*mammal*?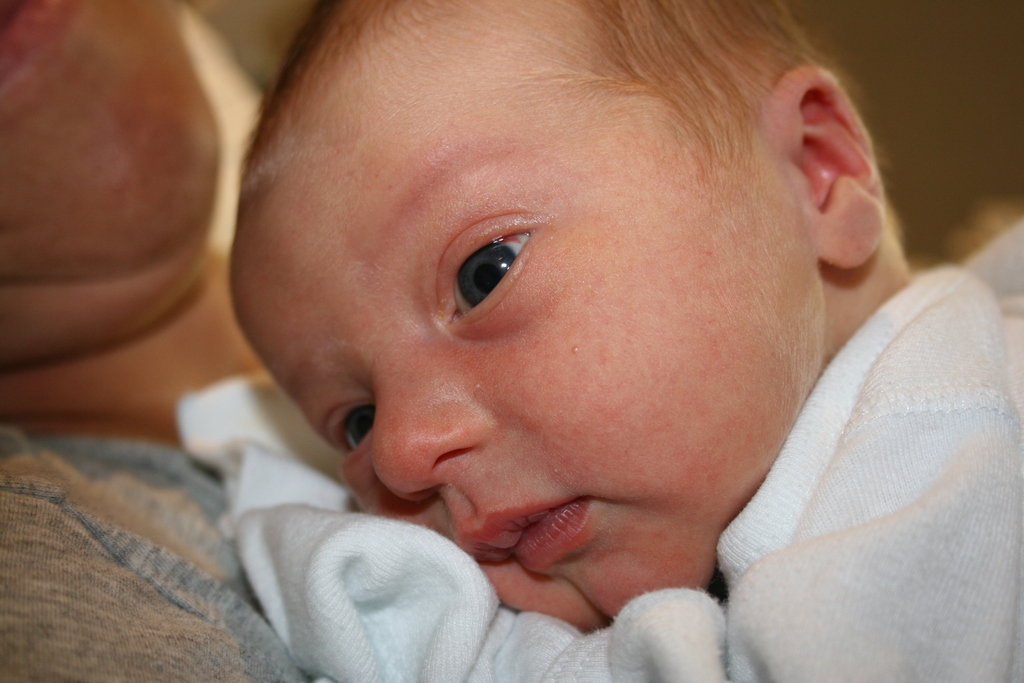
[x1=137, y1=0, x2=952, y2=682]
